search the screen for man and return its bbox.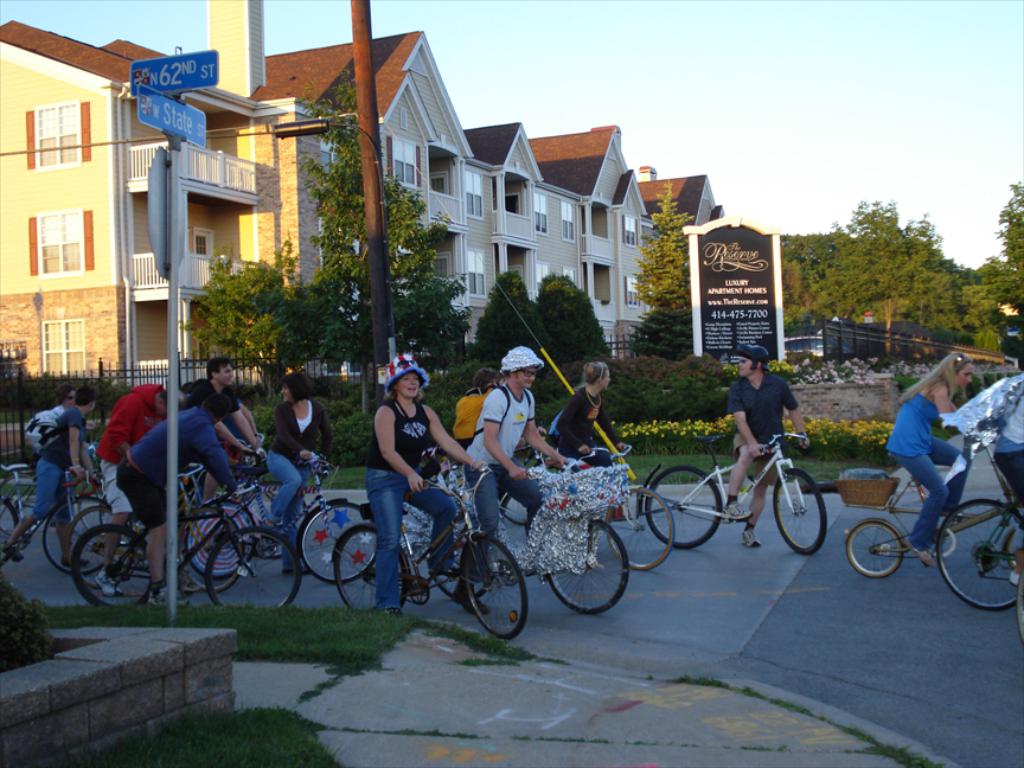
Found: (left=89, top=382, right=183, bottom=599).
